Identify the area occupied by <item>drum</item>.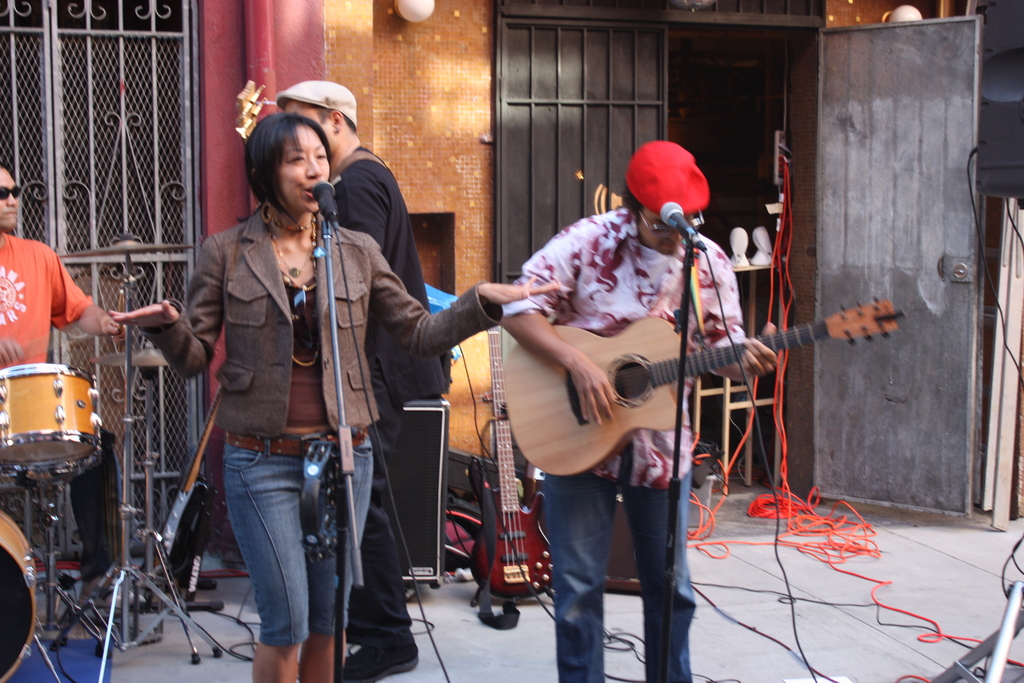
Area: left=0, top=508, right=40, bottom=682.
